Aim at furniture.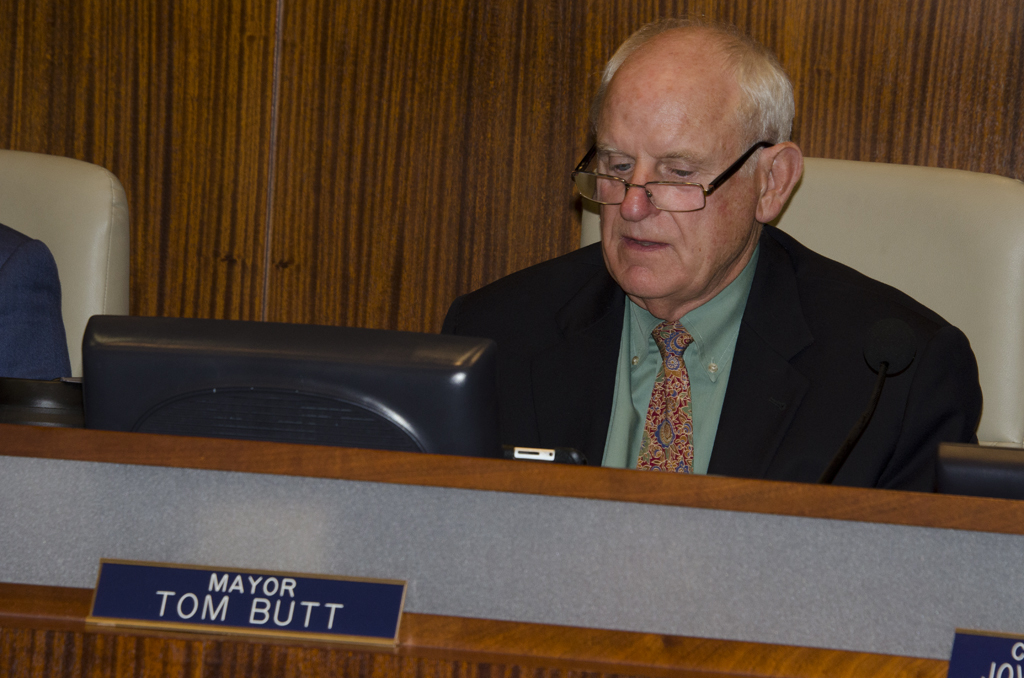
Aimed at 0 142 128 382.
